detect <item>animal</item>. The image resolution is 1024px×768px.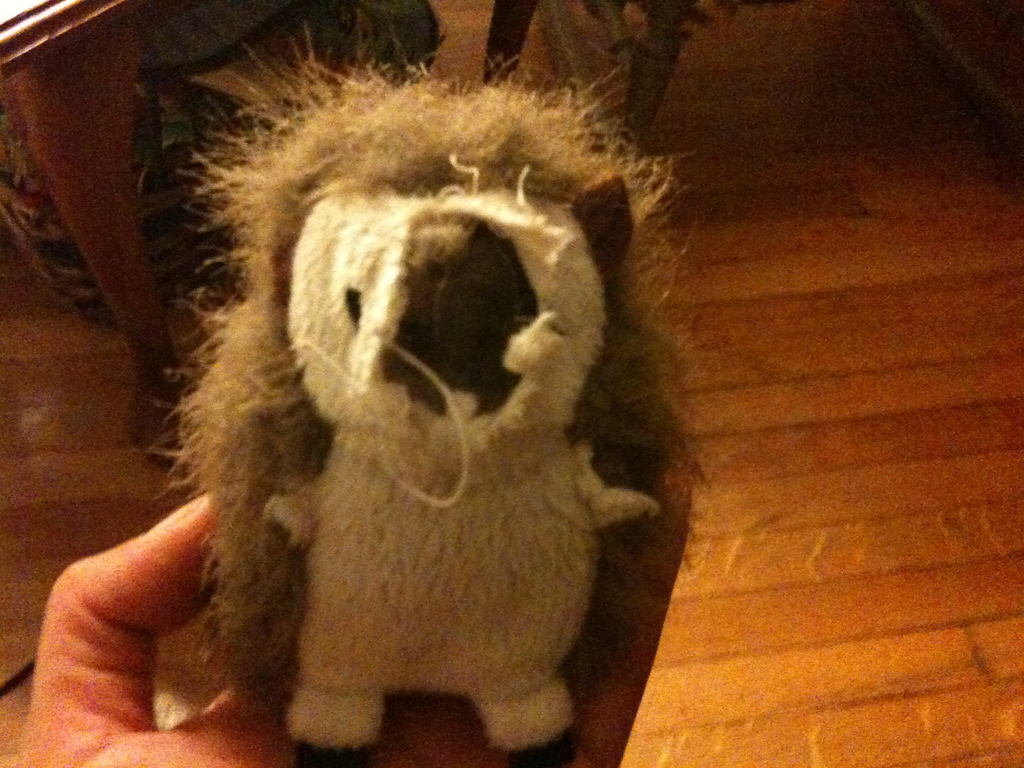
box(143, 6, 713, 767).
